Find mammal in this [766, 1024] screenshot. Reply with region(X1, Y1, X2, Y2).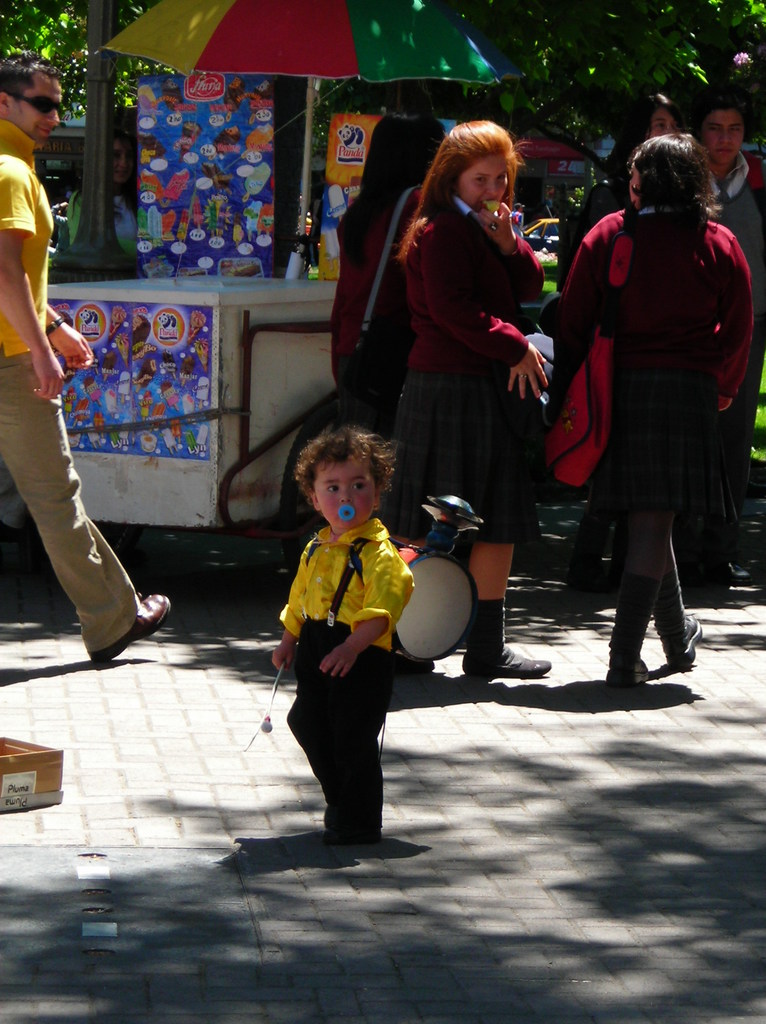
region(539, 128, 754, 653).
